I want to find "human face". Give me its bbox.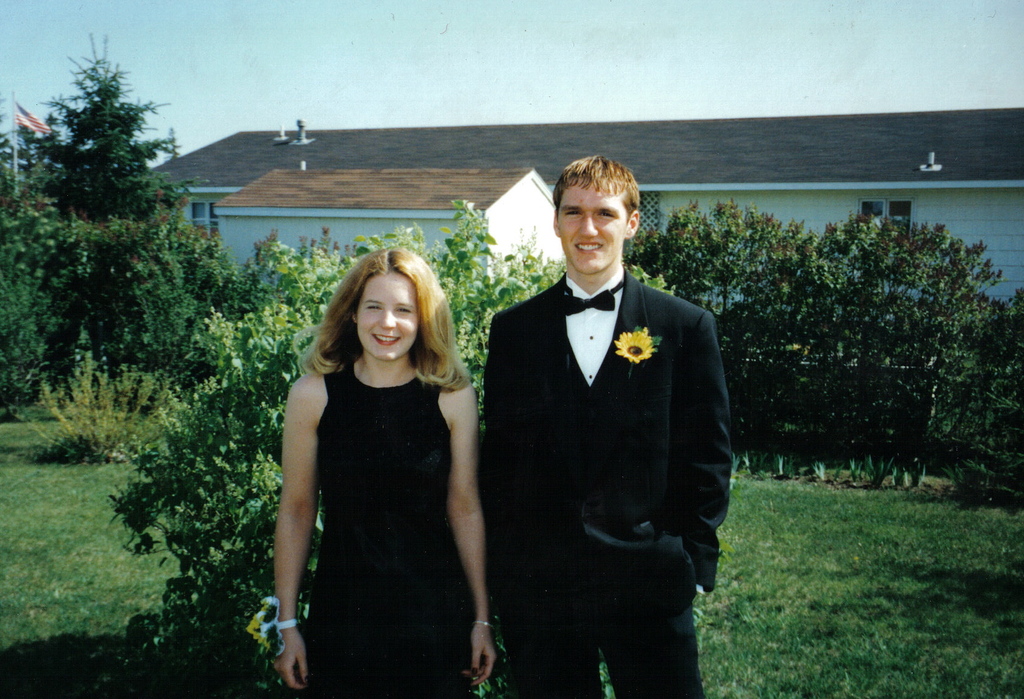
(left=356, top=276, right=415, bottom=360).
